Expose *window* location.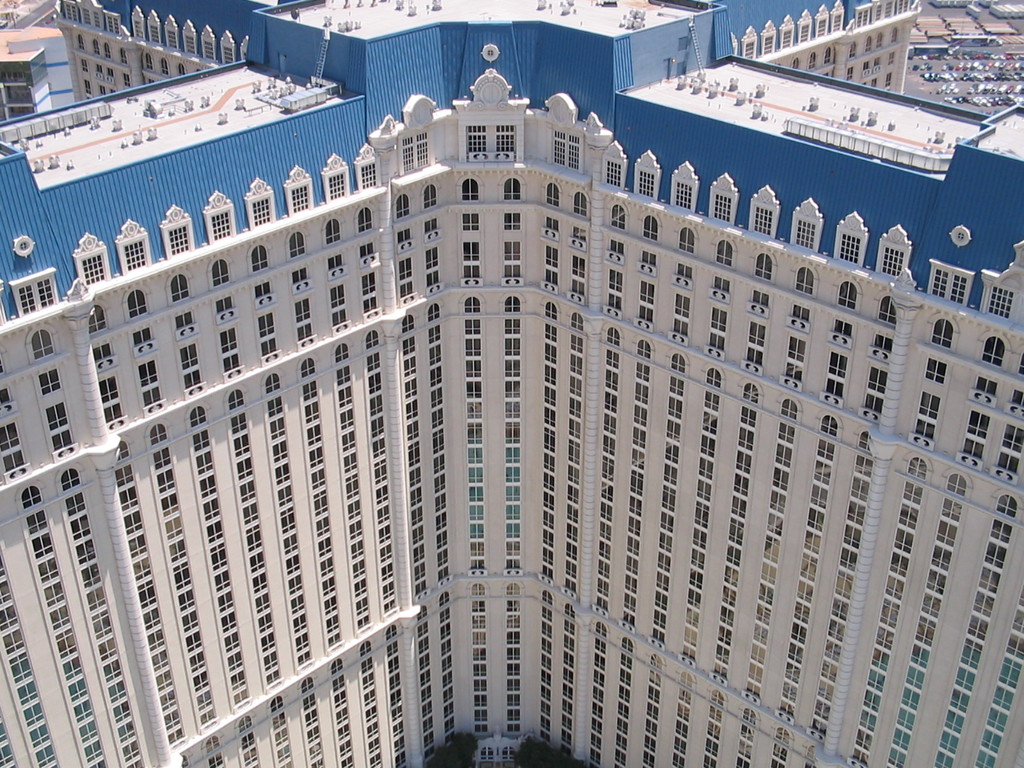
Exposed at 42:399:69:432.
